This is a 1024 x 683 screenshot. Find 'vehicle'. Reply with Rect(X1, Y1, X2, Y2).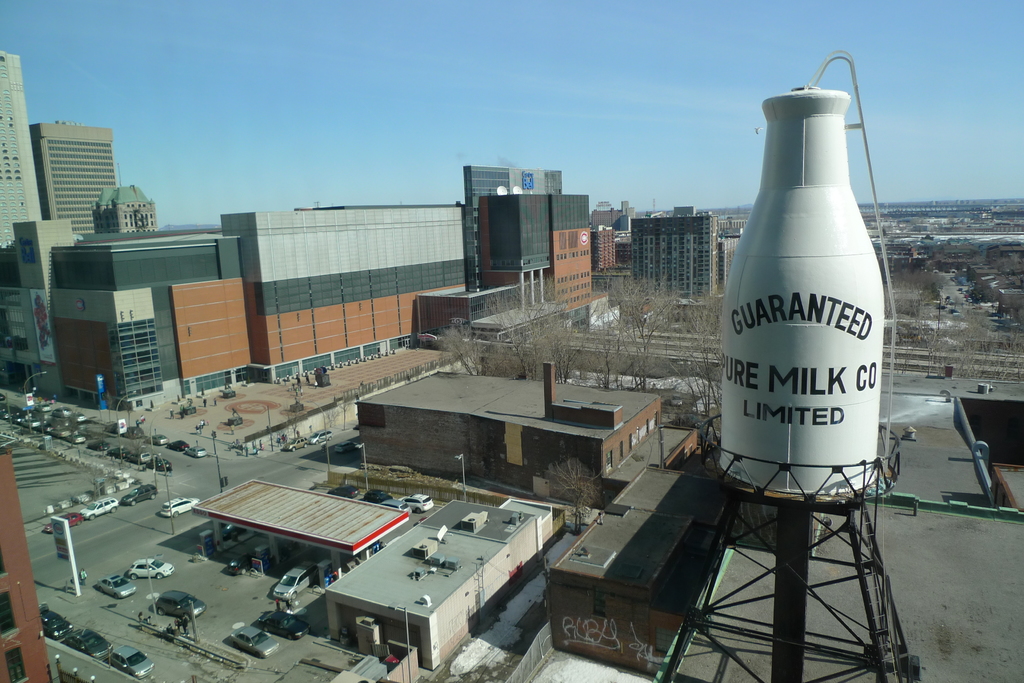
Rect(122, 427, 141, 437).
